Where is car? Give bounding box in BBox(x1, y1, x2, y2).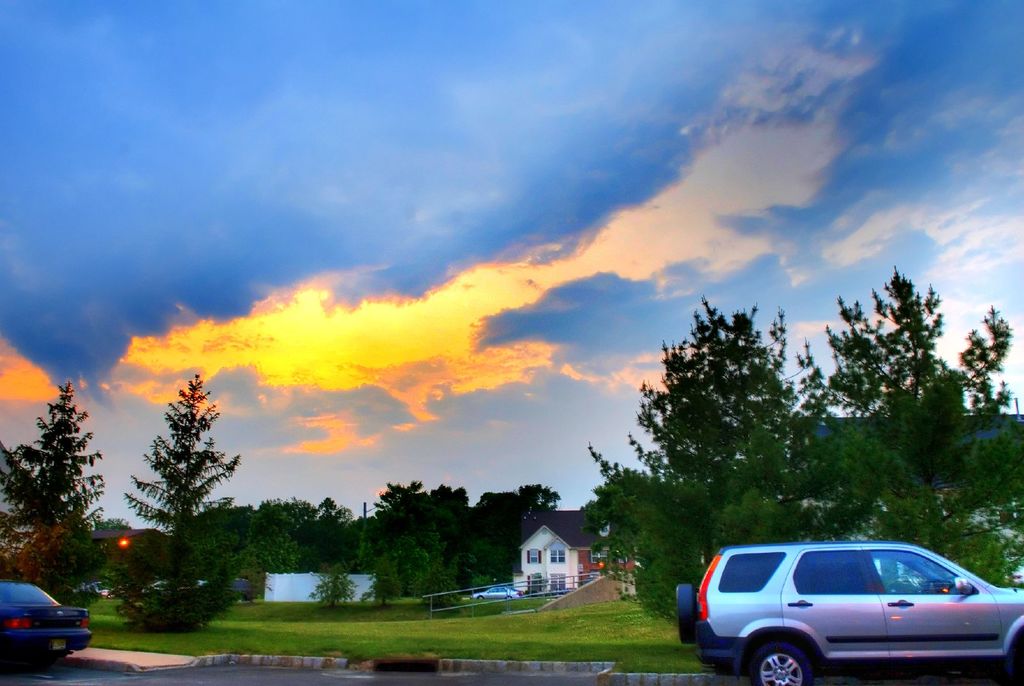
BBox(700, 546, 1007, 679).
